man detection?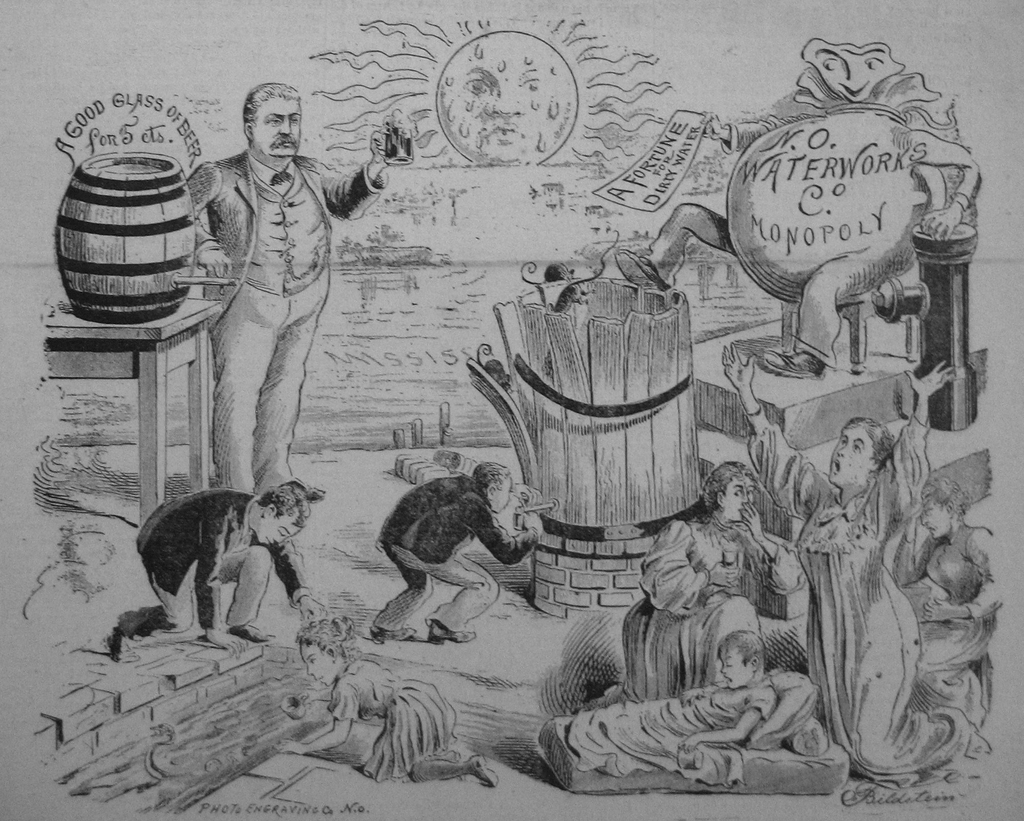
[x1=369, y1=460, x2=548, y2=642]
